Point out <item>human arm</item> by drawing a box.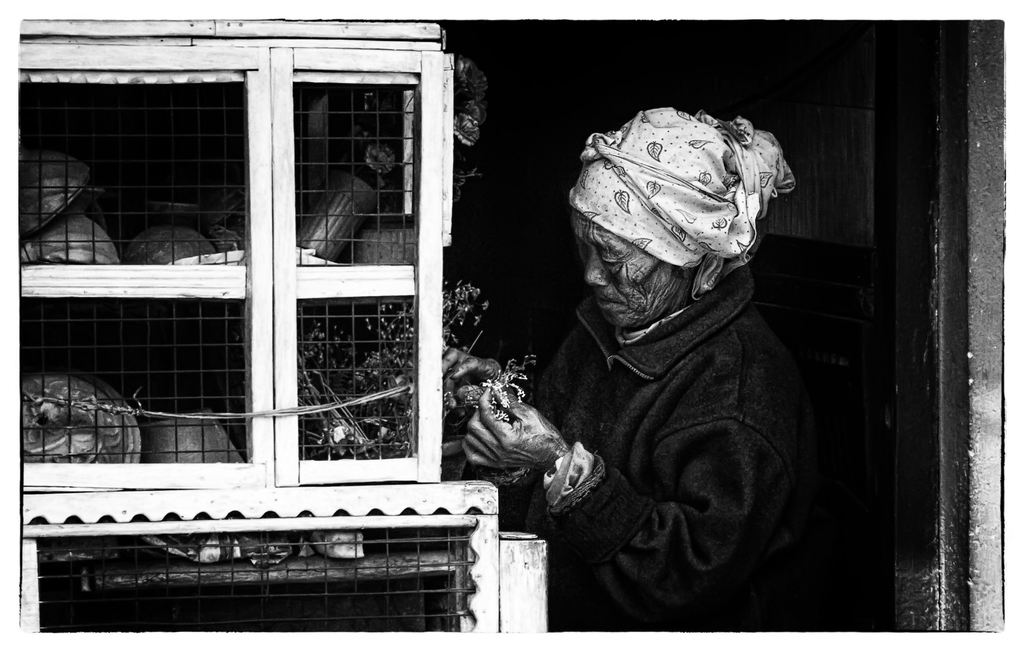
Rect(436, 315, 541, 406).
